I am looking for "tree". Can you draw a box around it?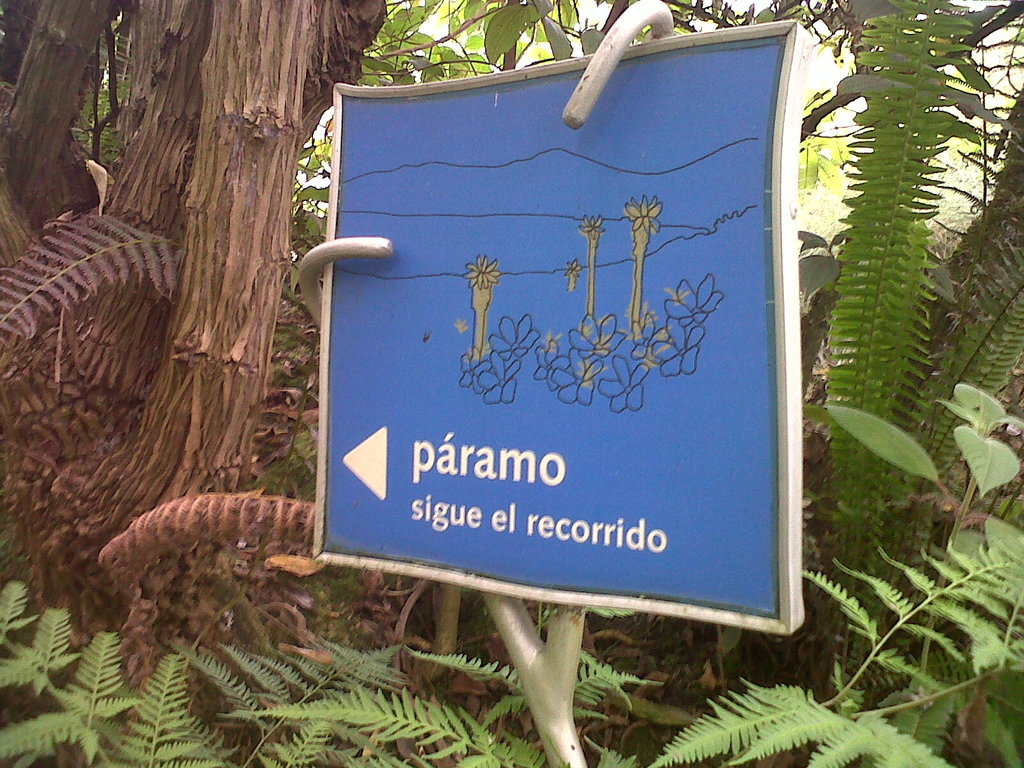
Sure, the bounding box is bbox(780, 0, 1023, 720).
